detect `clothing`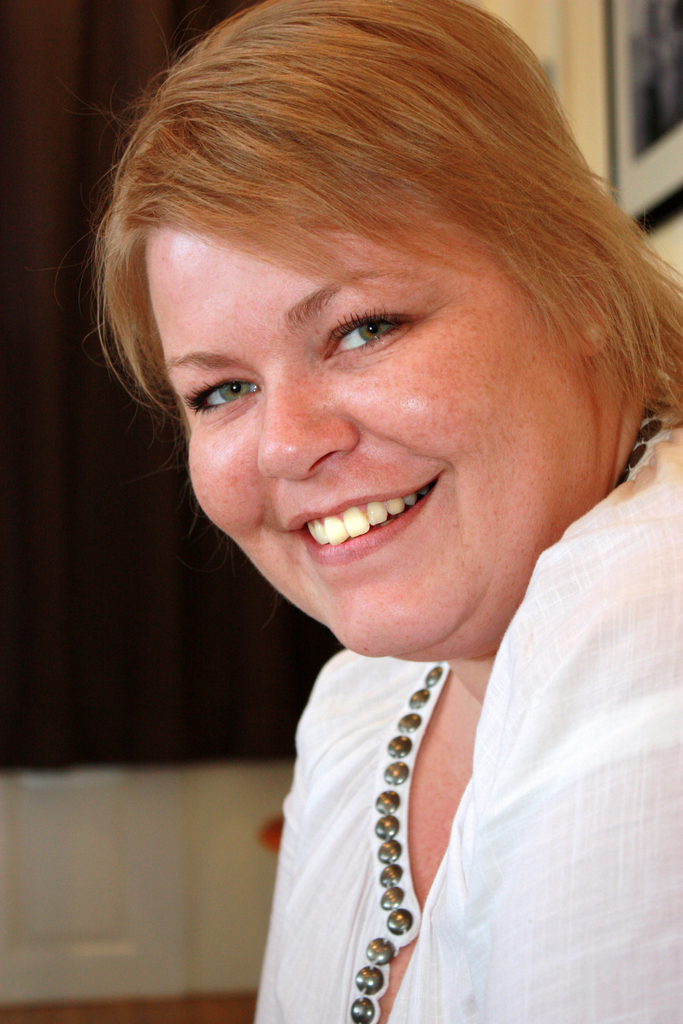
<region>253, 413, 682, 1023</region>
